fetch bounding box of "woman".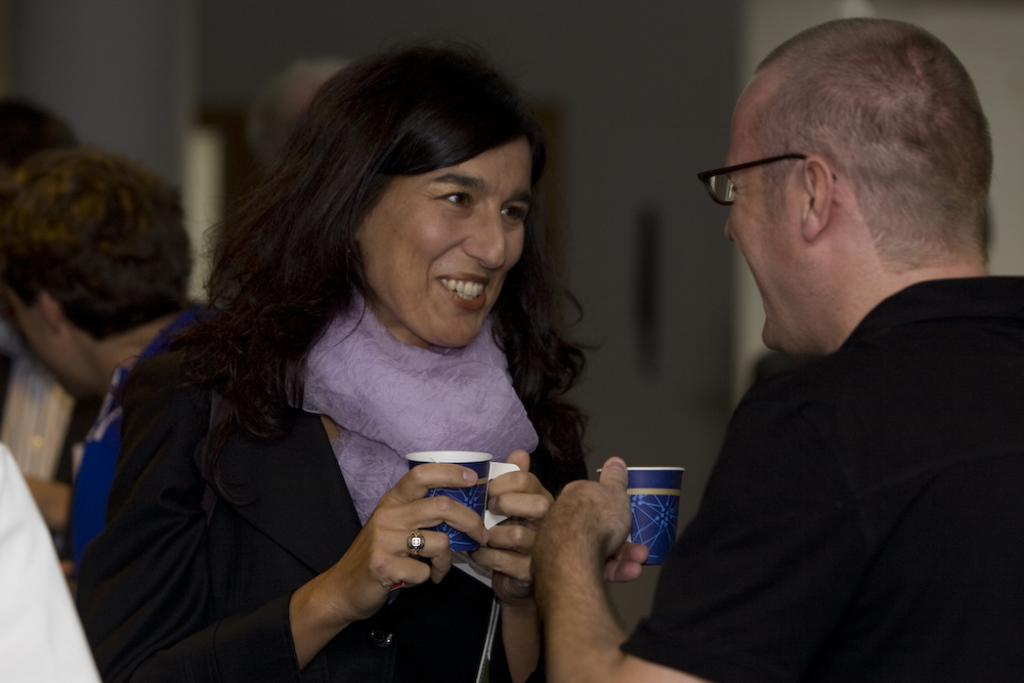
Bbox: locate(79, 44, 626, 682).
